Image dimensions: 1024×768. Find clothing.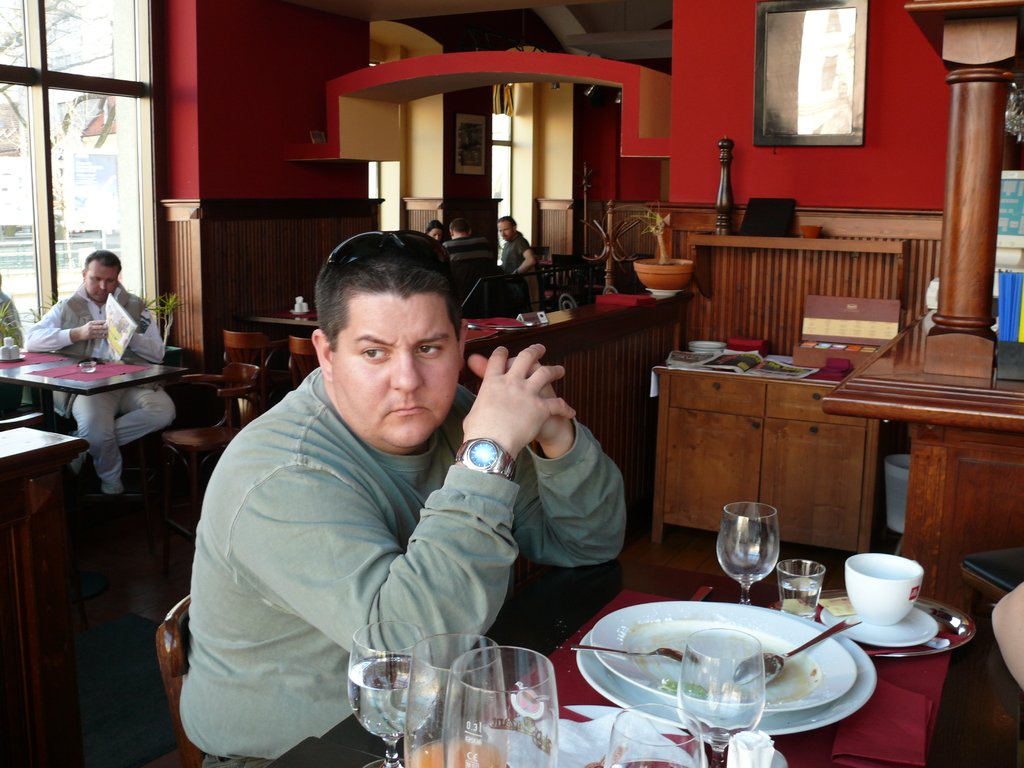
x1=26 y1=278 x2=186 y2=494.
